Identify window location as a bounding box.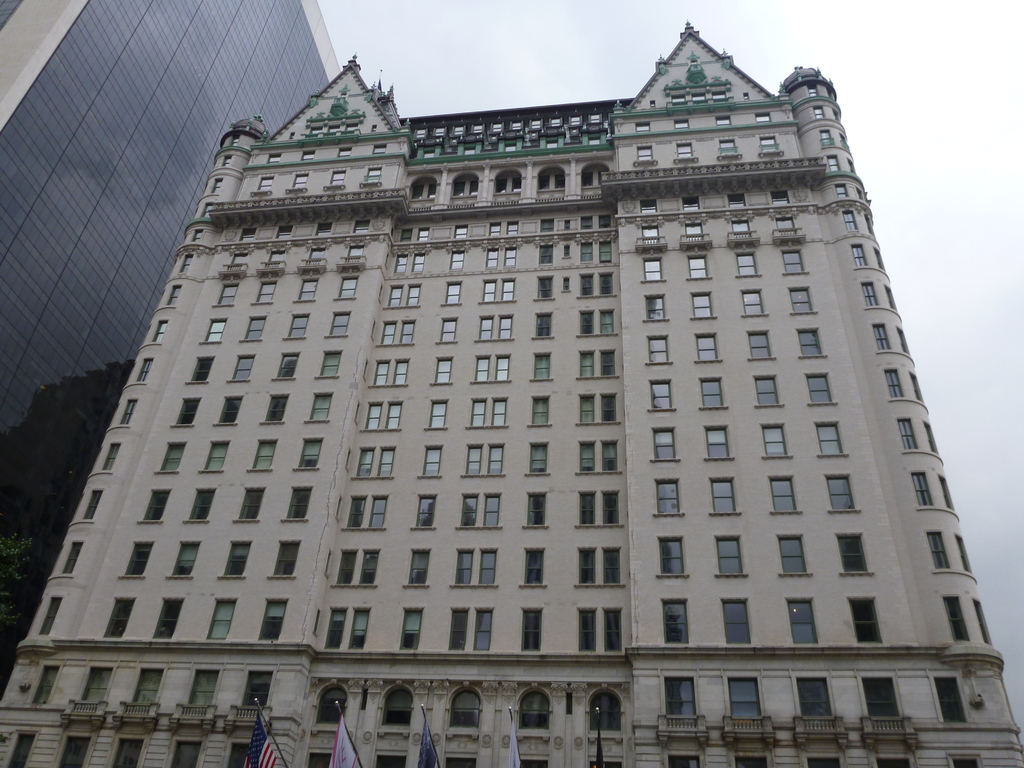
pyautogui.locateOnScreen(399, 605, 426, 652).
